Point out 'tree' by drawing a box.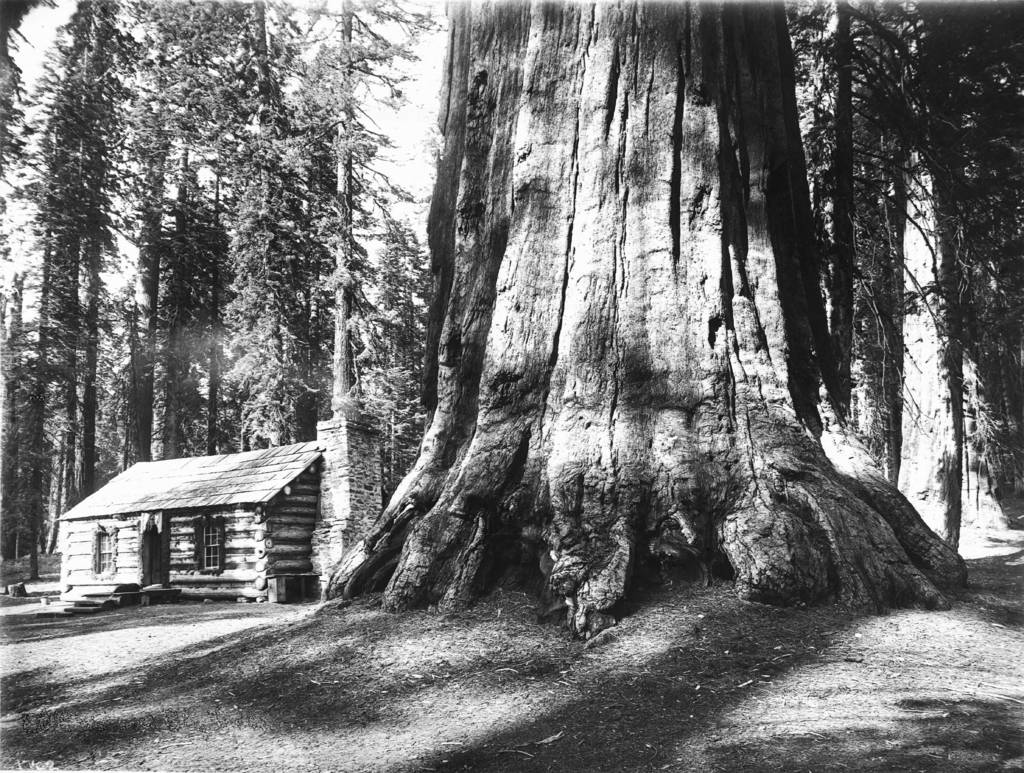
select_region(0, 0, 132, 591).
